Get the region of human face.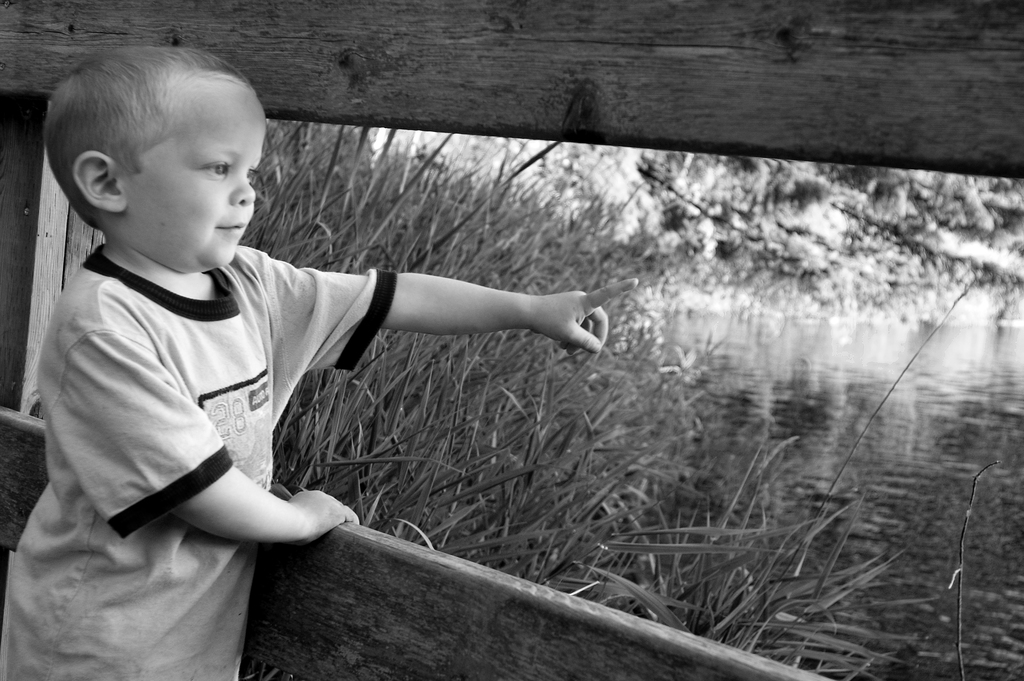
{"left": 118, "top": 79, "right": 268, "bottom": 261}.
